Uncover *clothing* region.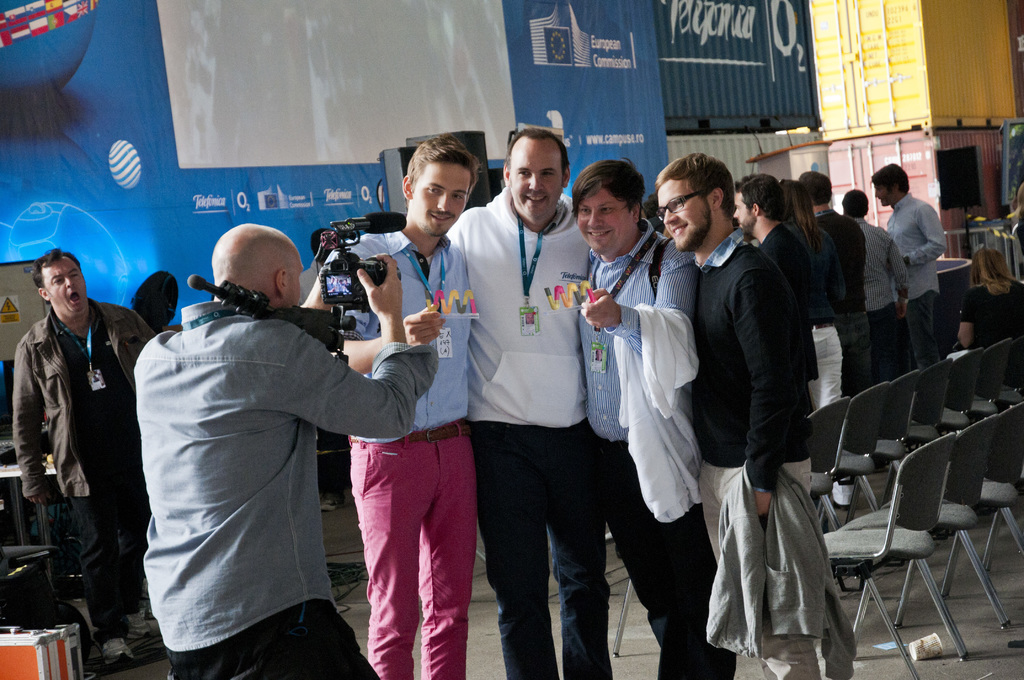
Uncovered: x1=693, y1=464, x2=861, y2=679.
